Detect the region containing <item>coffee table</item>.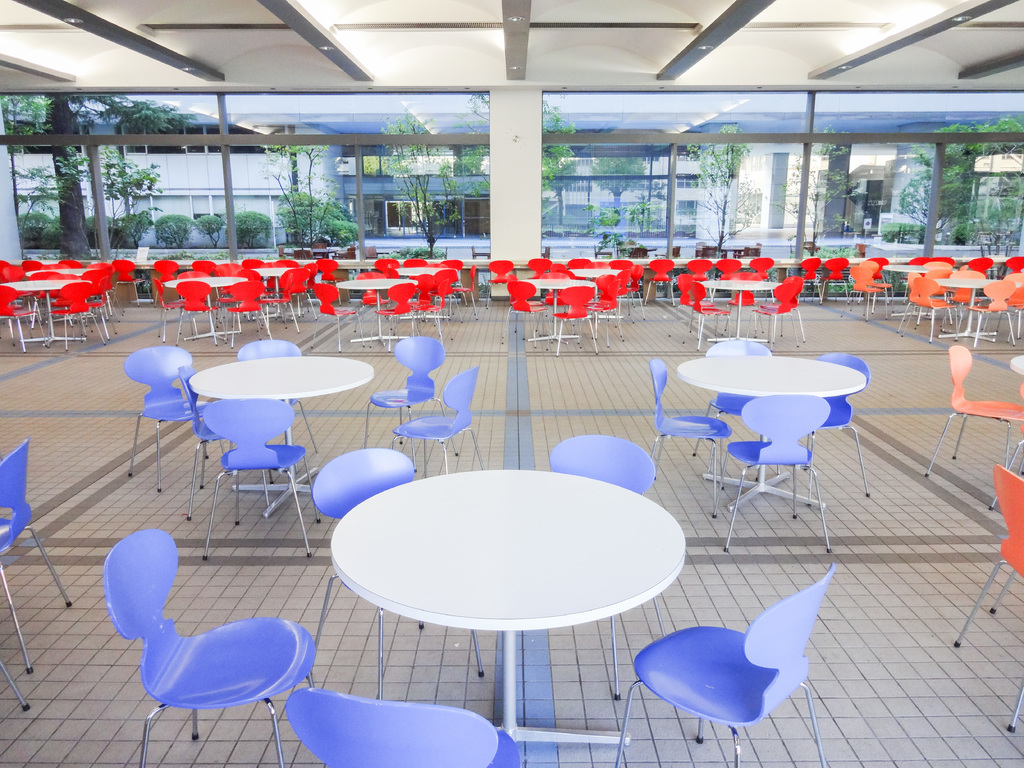
pyautogui.locateOnScreen(884, 262, 927, 304).
